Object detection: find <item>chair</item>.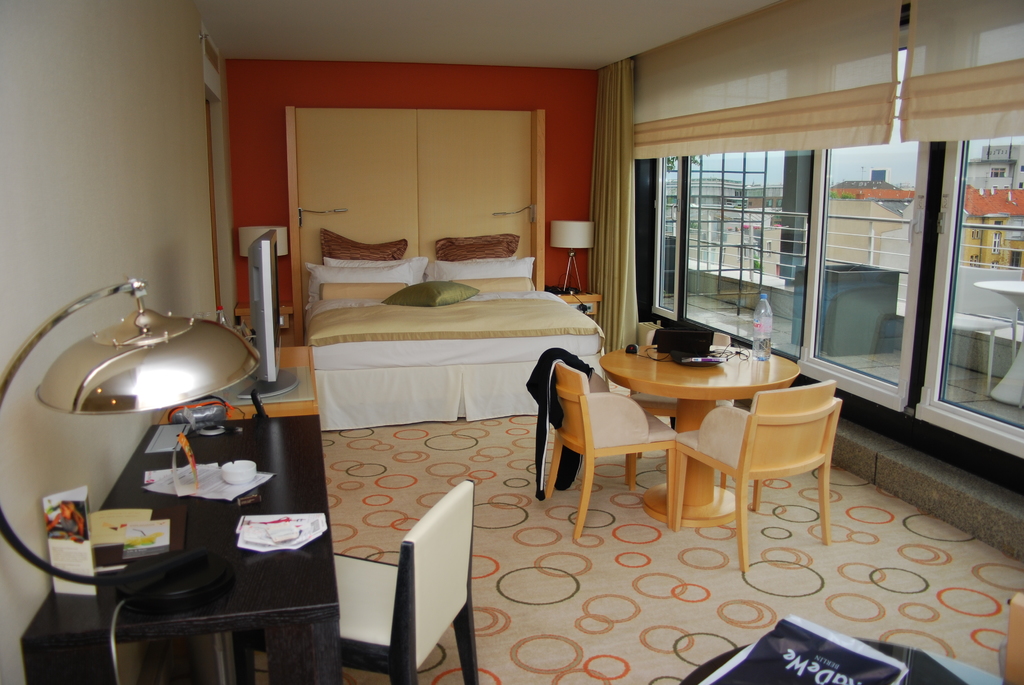
bbox(668, 371, 842, 571).
